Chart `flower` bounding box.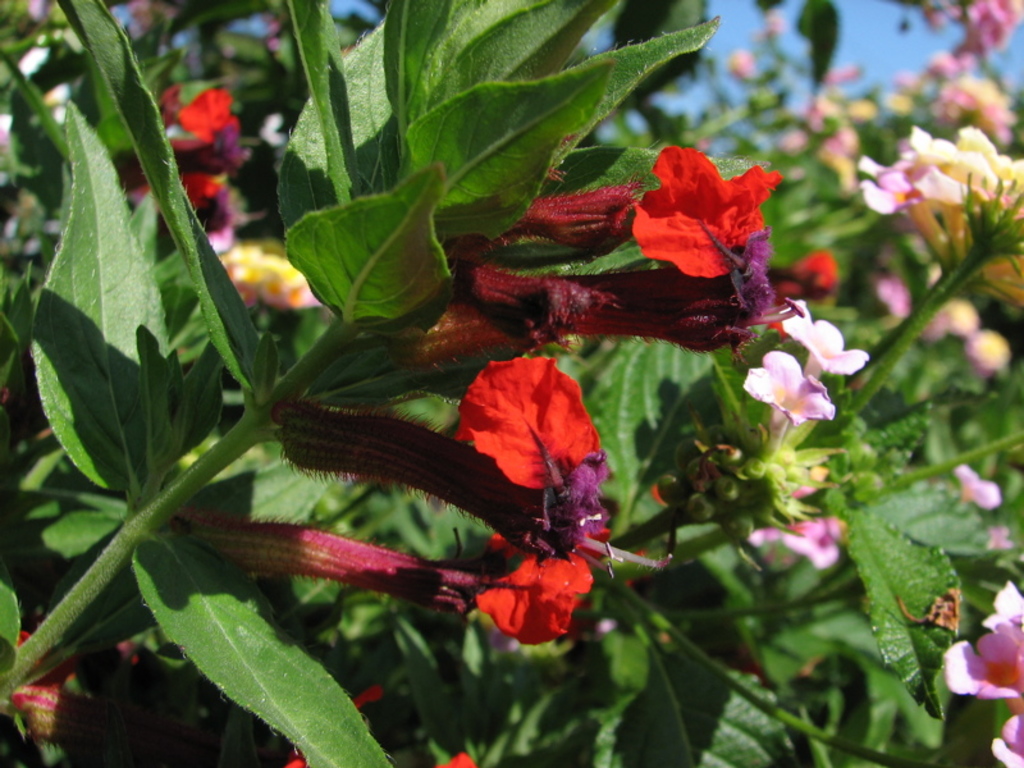
Charted: BBox(157, 81, 248, 177).
